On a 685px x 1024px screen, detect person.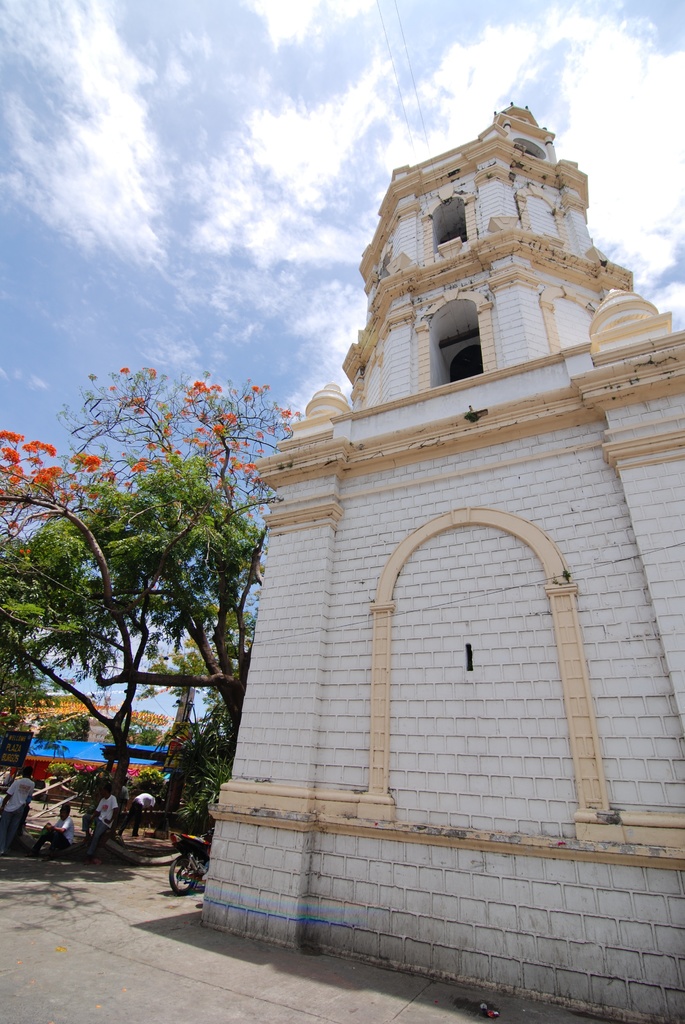
bbox=(127, 792, 164, 834).
